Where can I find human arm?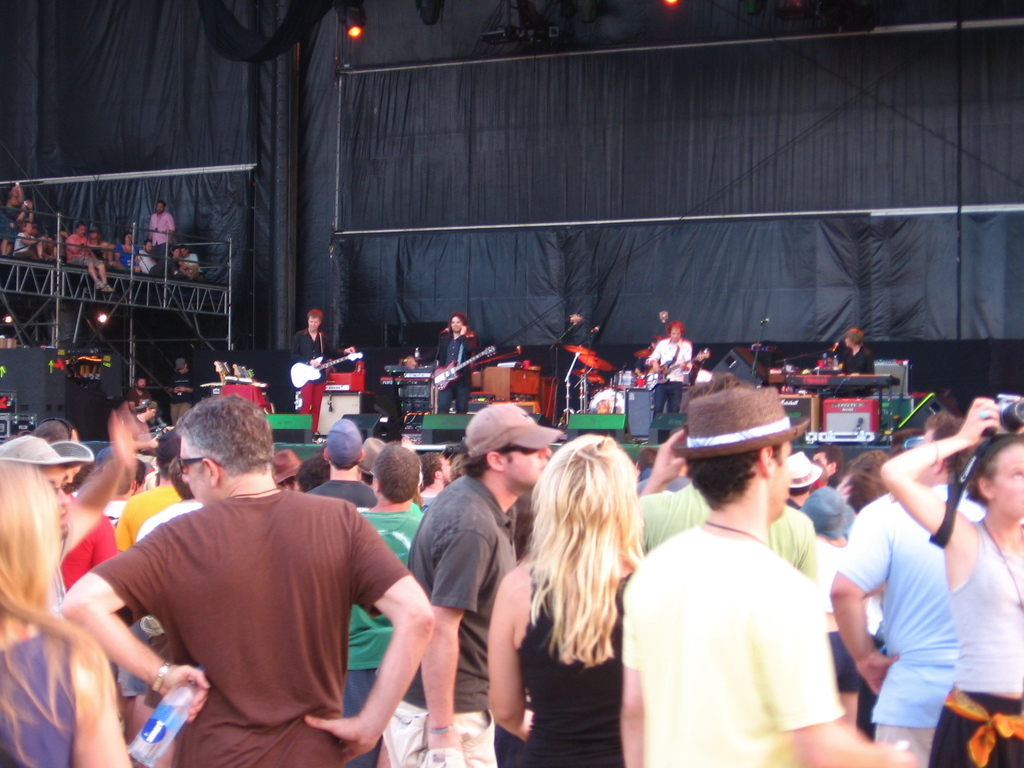
You can find it at box(645, 340, 661, 373).
